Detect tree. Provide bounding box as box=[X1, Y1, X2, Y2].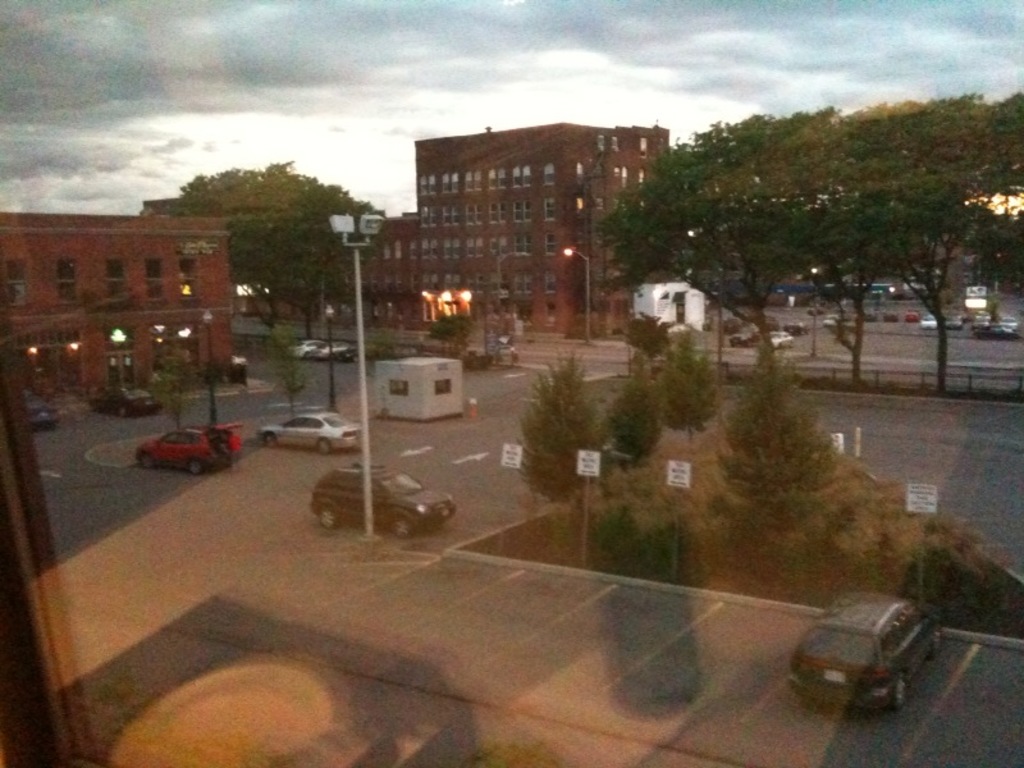
box=[512, 347, 626, 509].
